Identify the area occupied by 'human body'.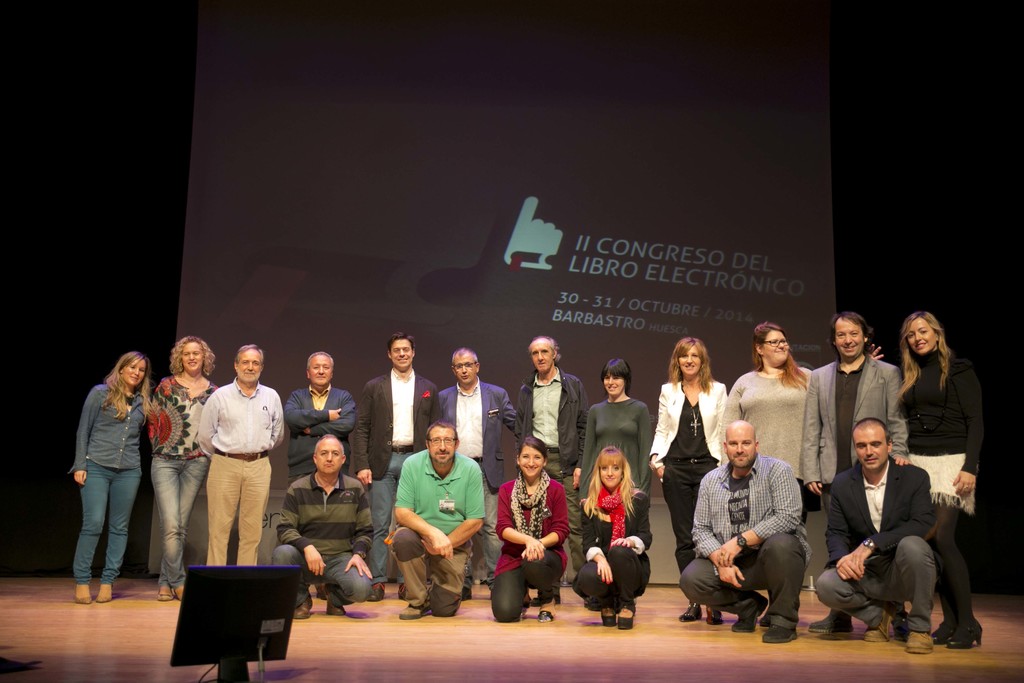
Area: box=[278, 384, 368, 488].
